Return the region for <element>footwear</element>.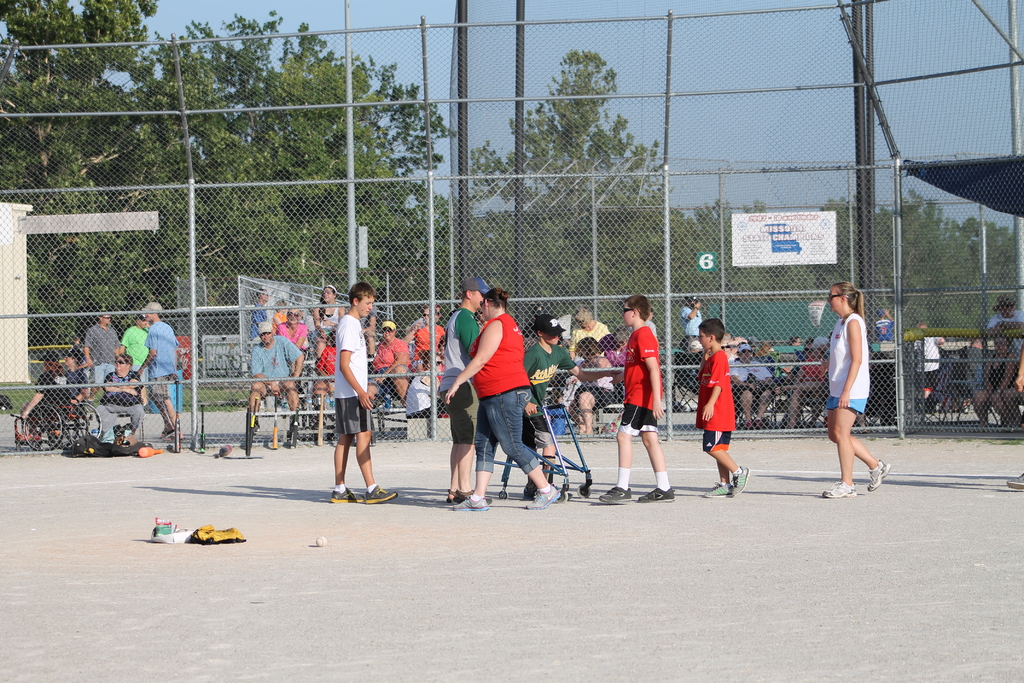
163:431:182:441.
